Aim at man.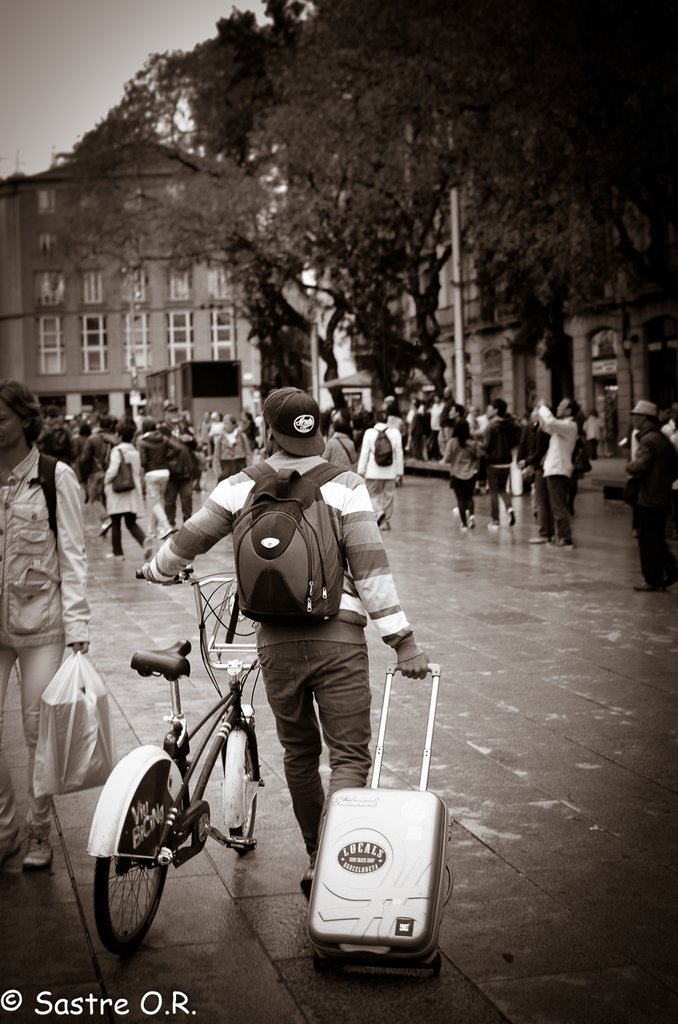
Aimed at locate(137, 419, 182, 545).
